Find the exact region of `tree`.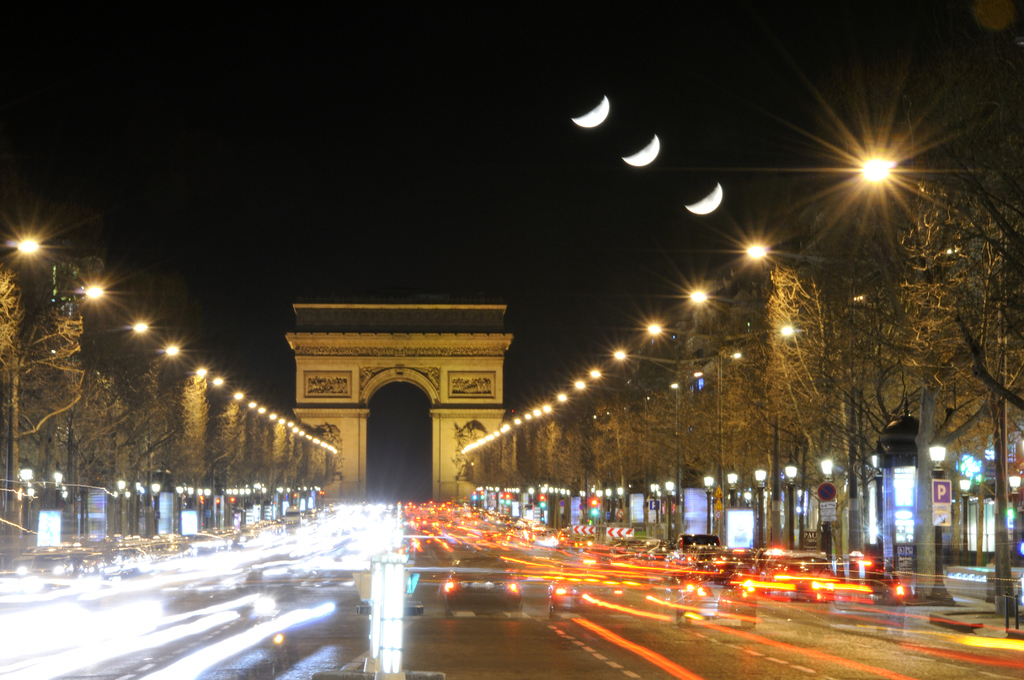
Exact region: pyautogui.locateOnScreen(760, 227, 900, 552).
